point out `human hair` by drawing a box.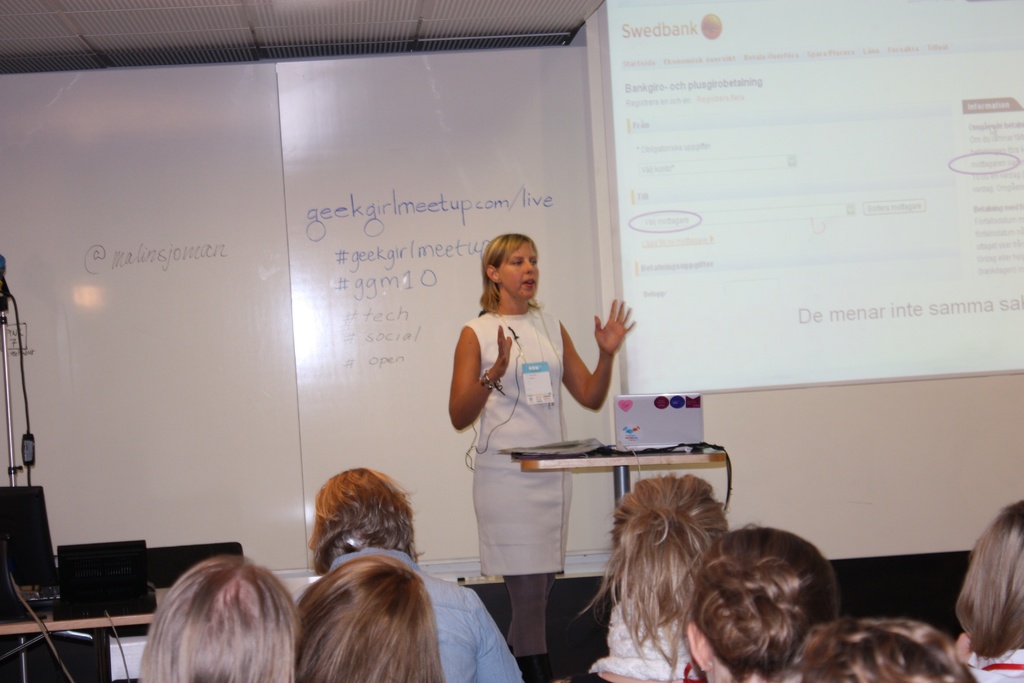
477/234/535/311.
